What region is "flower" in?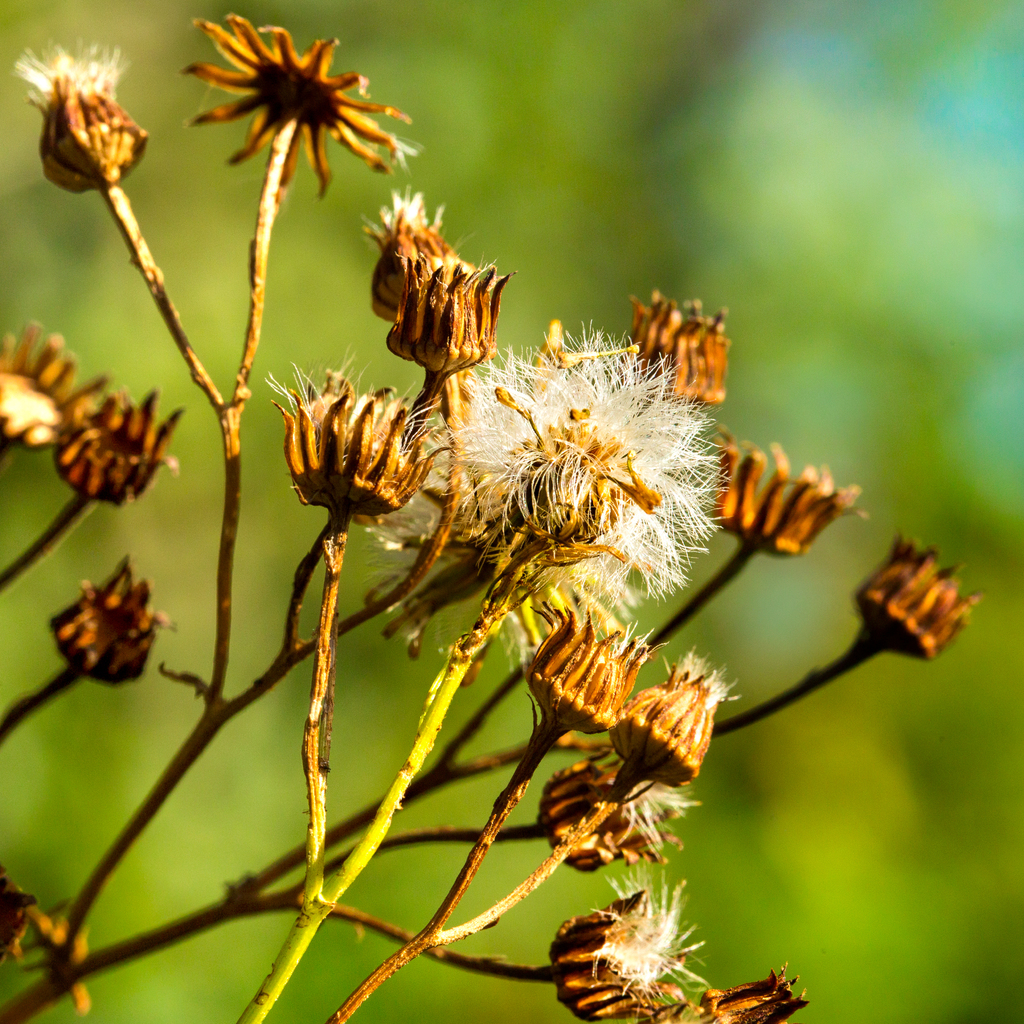
(left=54, top=390, right=192, bottom=517).
